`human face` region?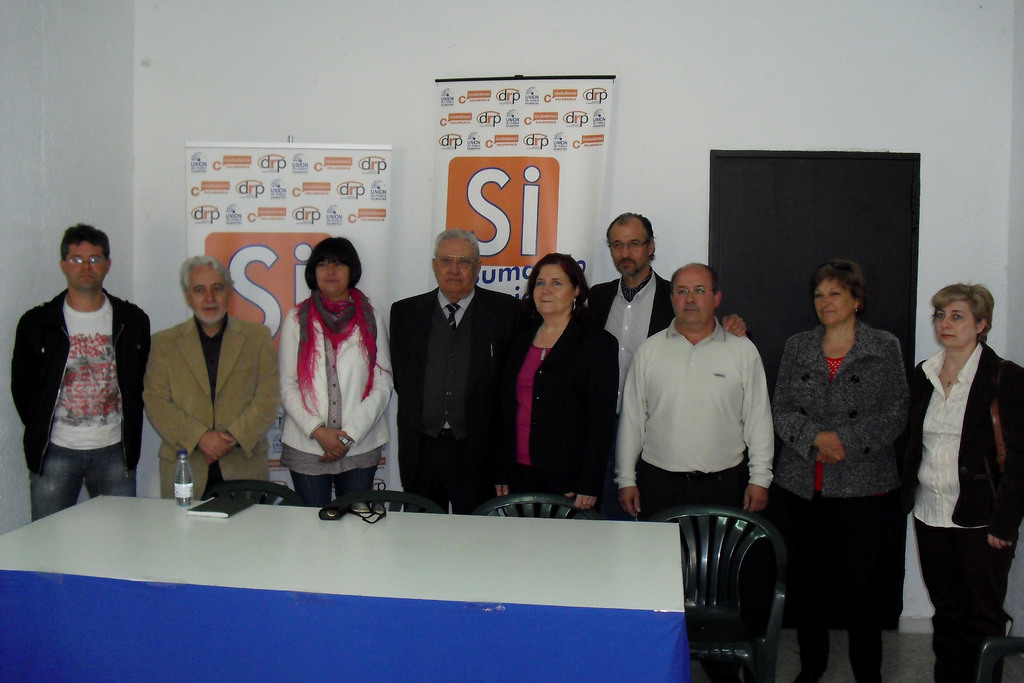
313/256/349/290
